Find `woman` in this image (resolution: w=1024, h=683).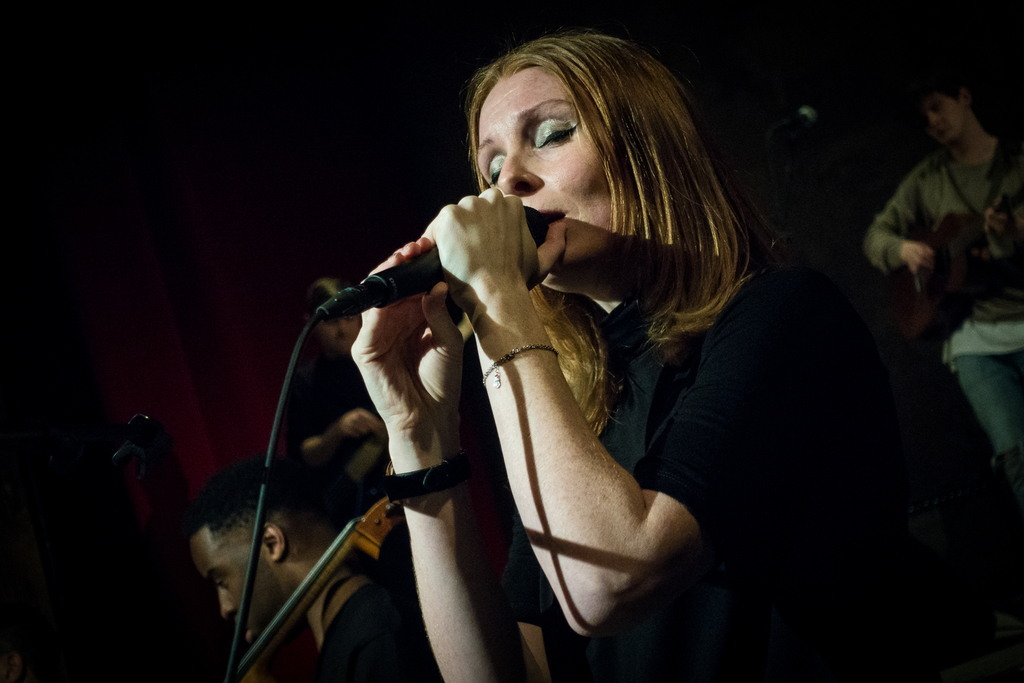
354:28:1019:682.
